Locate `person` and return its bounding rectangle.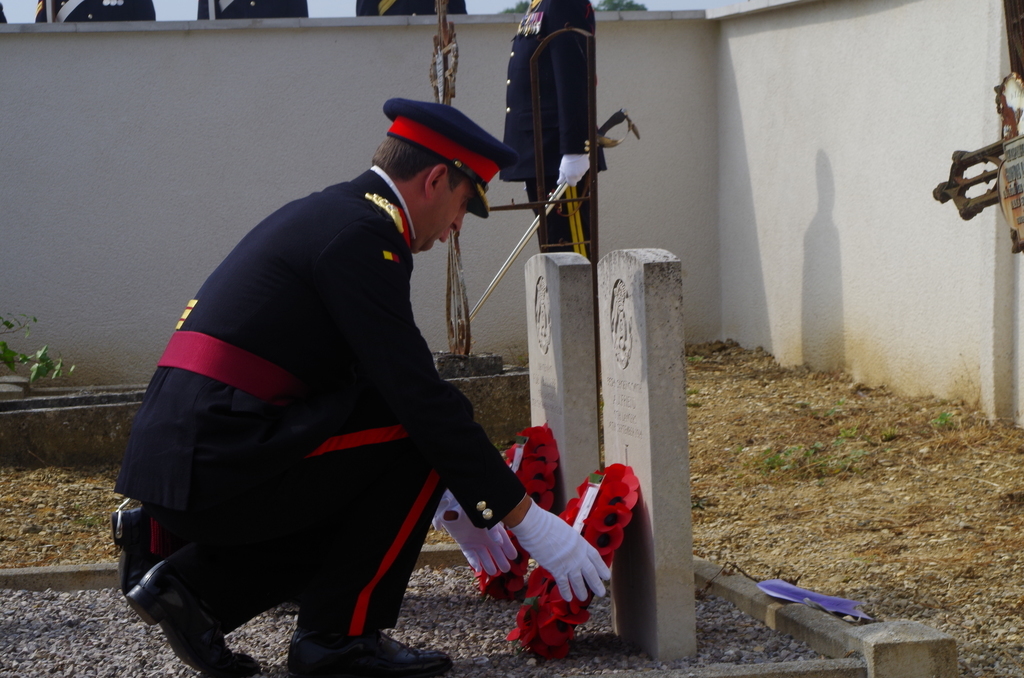
bbox(33, 0, 159, 21).
